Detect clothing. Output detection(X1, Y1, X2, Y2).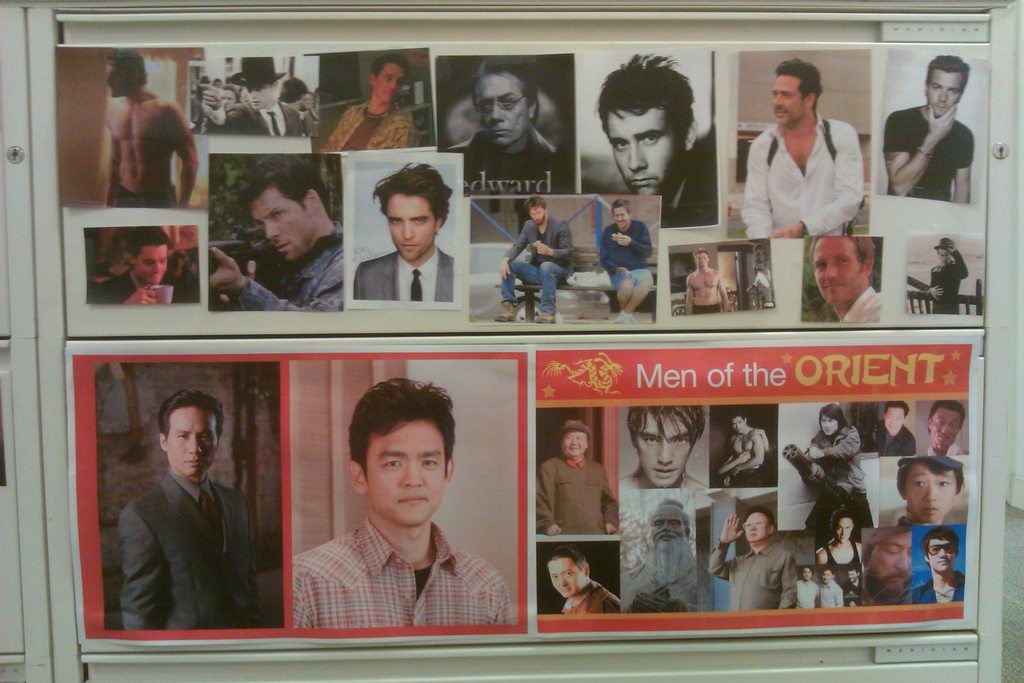
detection(815, 583, 844, 609).
